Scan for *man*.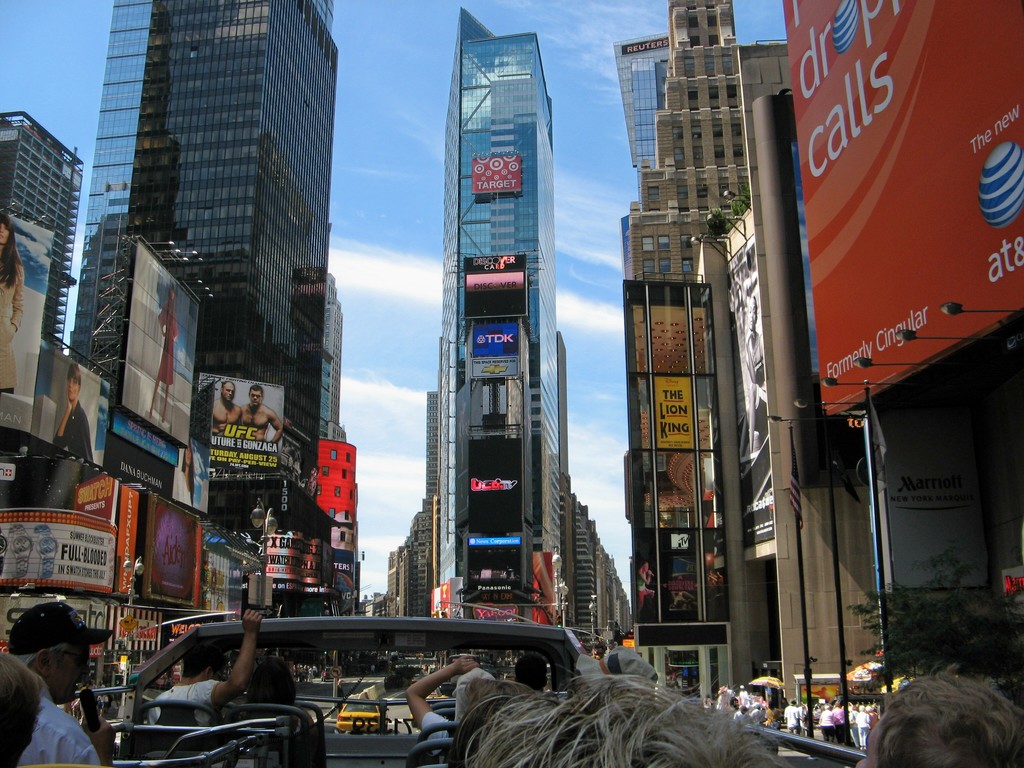
Scan result: bbox=(211, 381, 239, 441).
